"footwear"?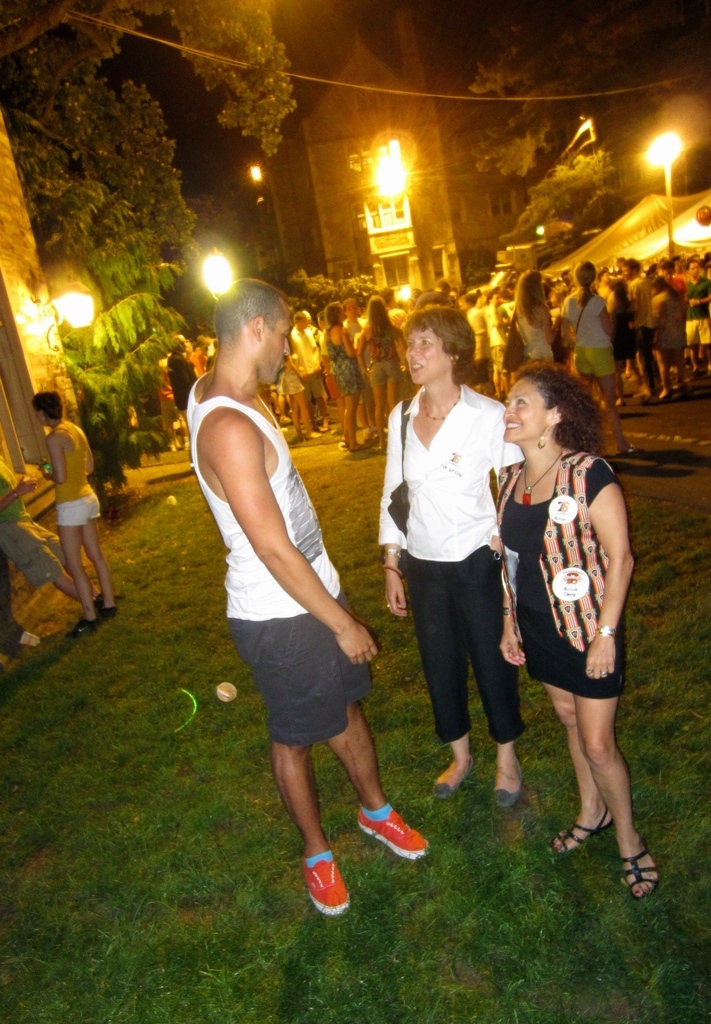
bbox=[347, 446, 367, 455]
